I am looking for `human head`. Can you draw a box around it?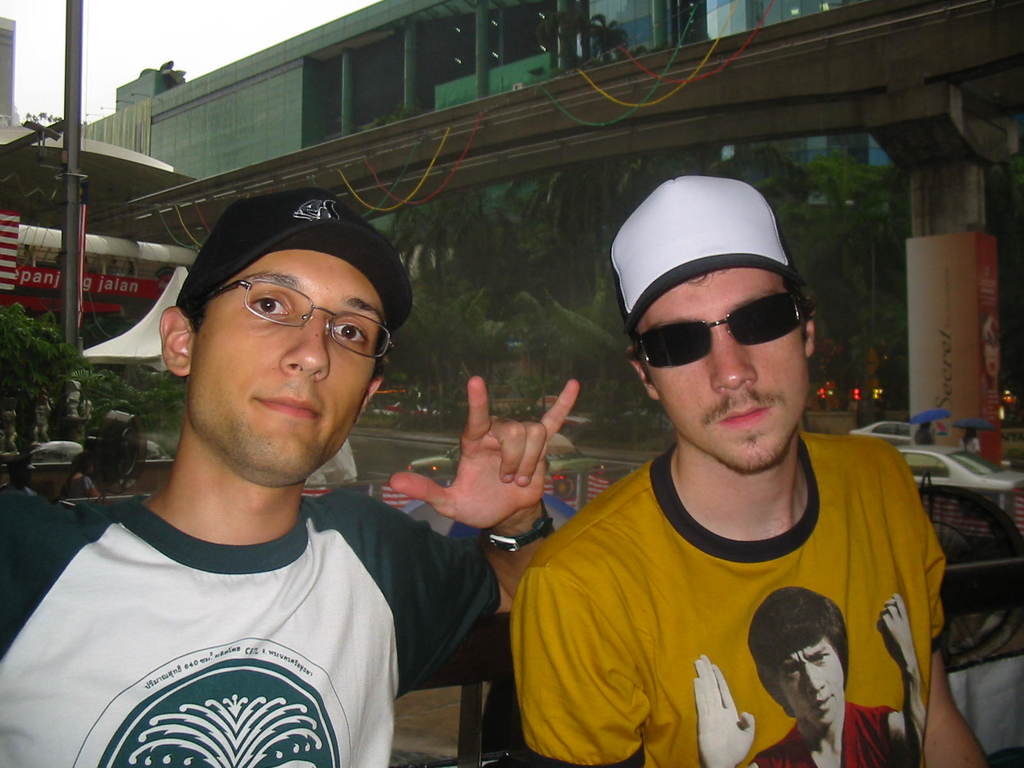
Sure, the bounding box is [x1=71, y1=452, x2=95, y2=481].
